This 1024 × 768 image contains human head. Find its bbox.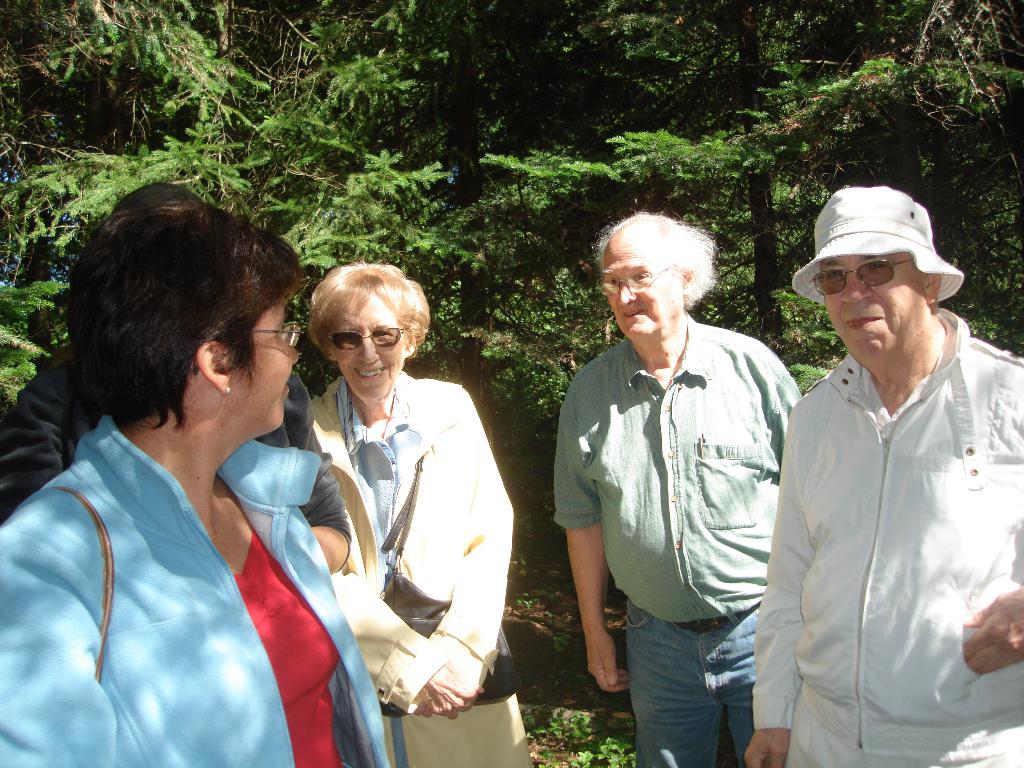
598, 213, 701, 349.
